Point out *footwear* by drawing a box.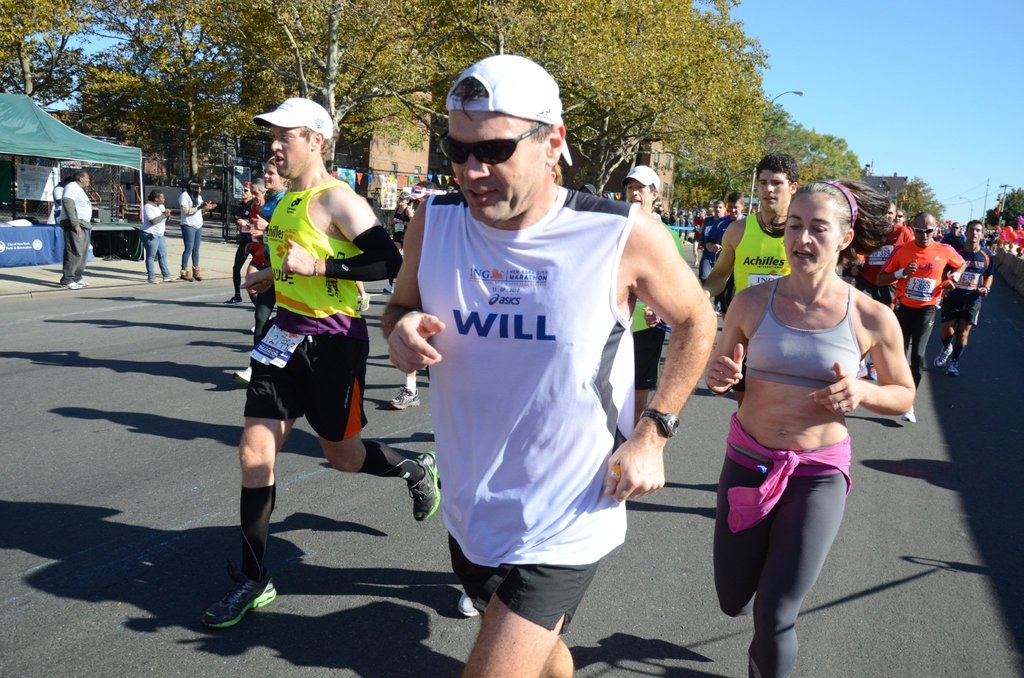
(232,365,250,390).
